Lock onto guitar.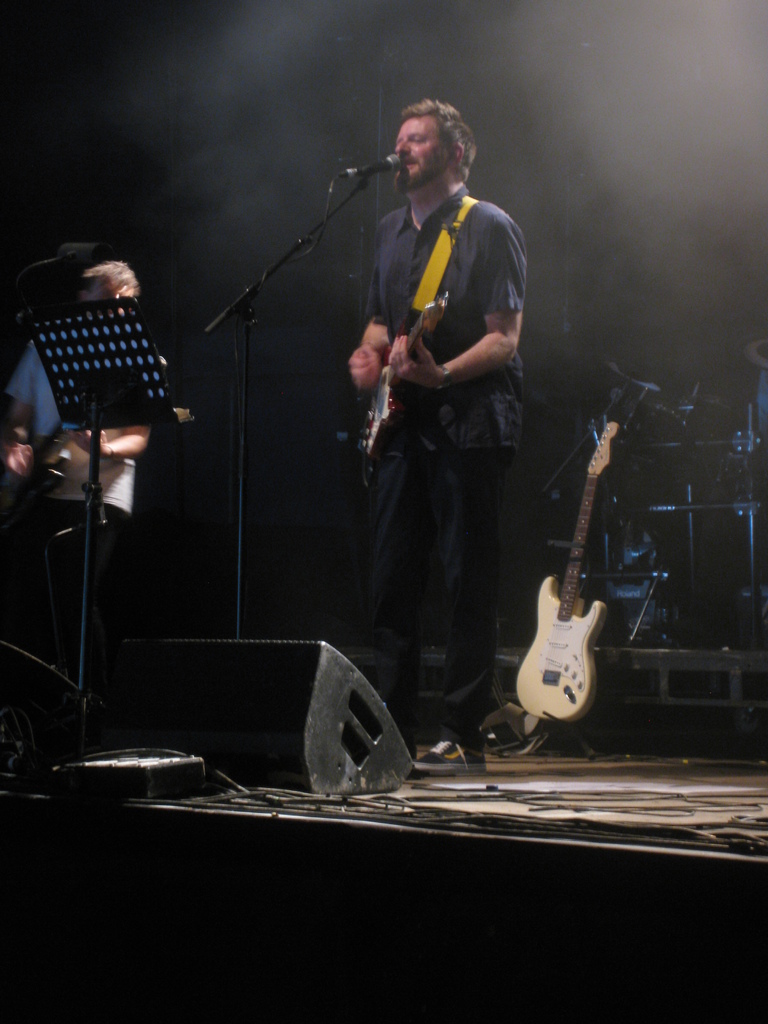
Locked: l=507, t=417, r=616, b=728.
